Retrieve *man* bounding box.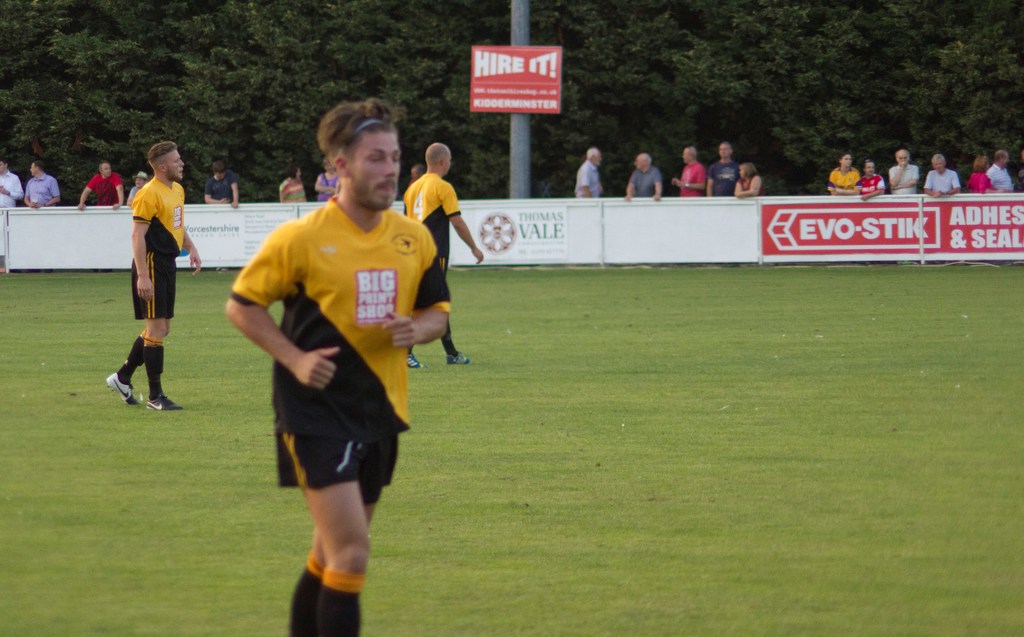
Bounding box: [left=669, top=147, right=706, bottom=196].
